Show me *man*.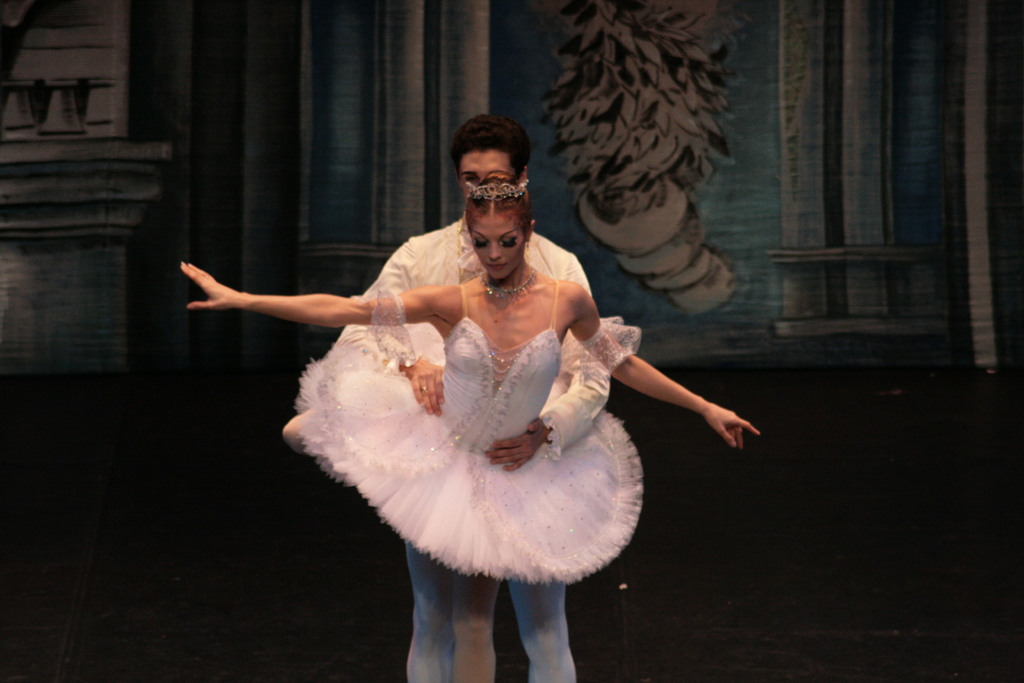
*man* is here: bbox=(177, 131, 758, 682).
